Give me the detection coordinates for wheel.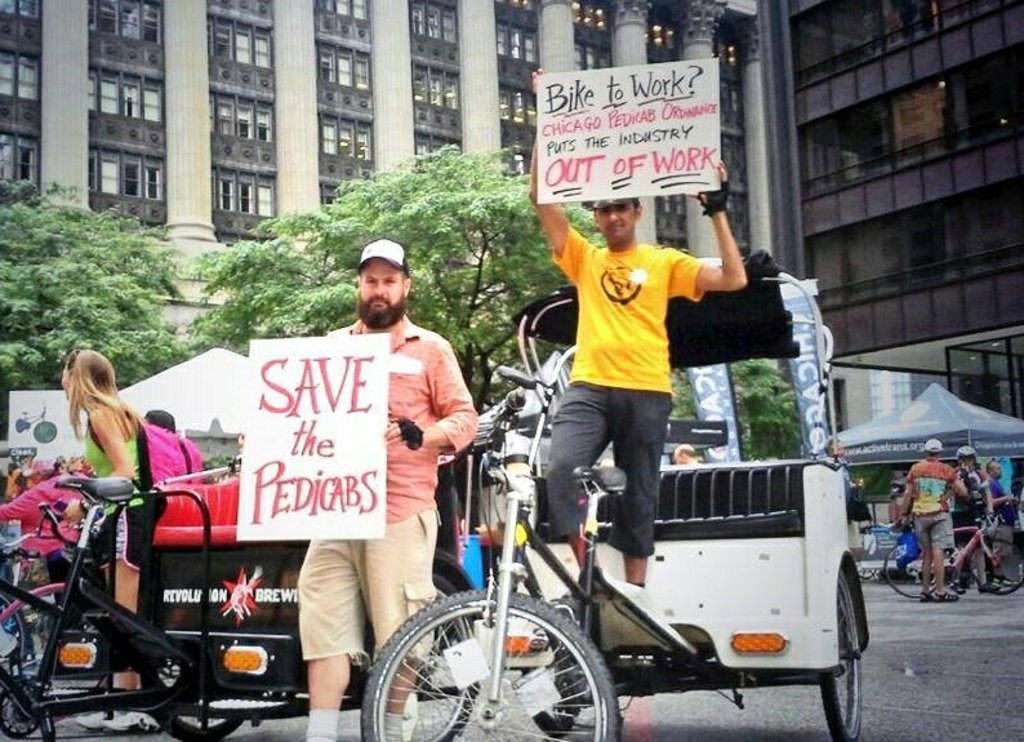
{"left": 820, "top": 564, "right": 864, "bottom": 741}.
